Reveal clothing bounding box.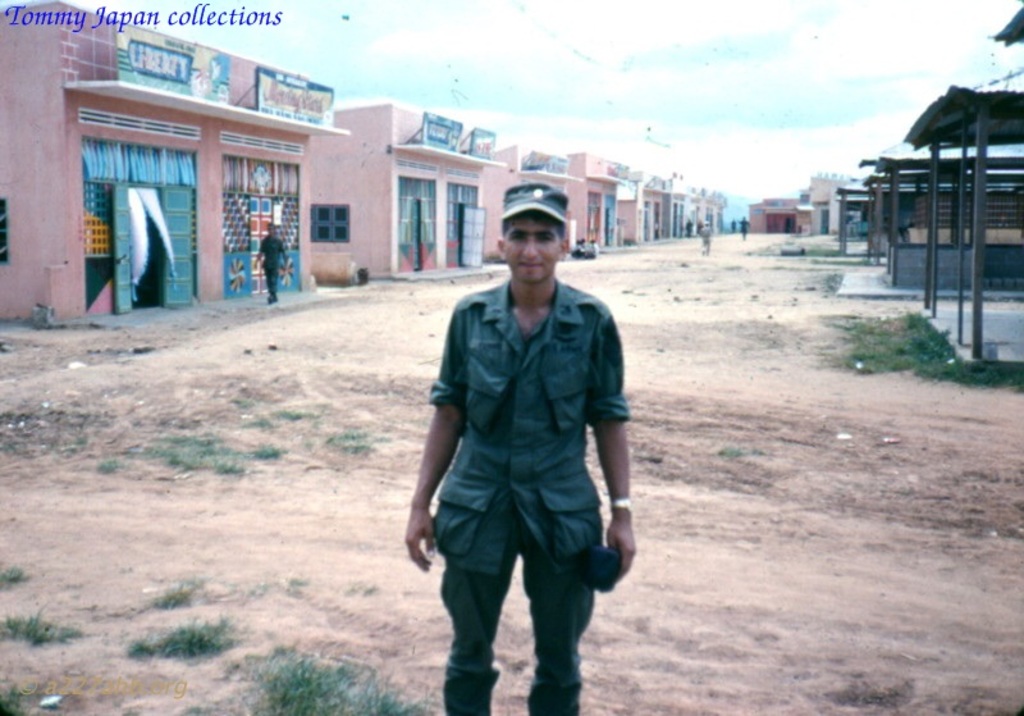
Revealed: {"x1": 426, "y1": 277, "x2": 623, "y2": 715}.
